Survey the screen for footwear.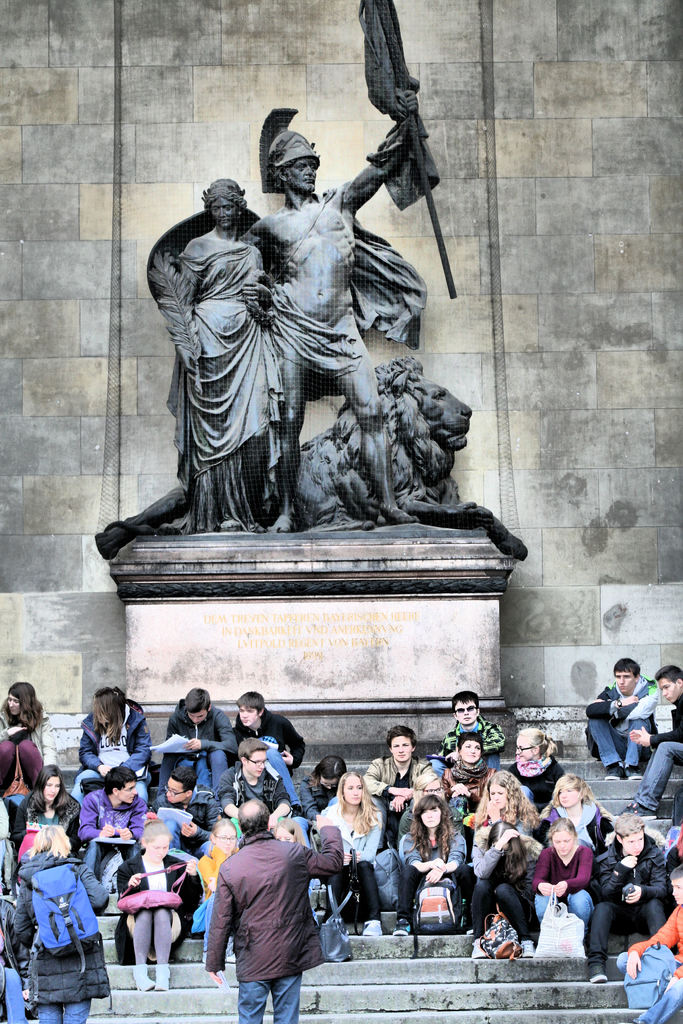
Survey found: crop(522, 936, 536, 957).
